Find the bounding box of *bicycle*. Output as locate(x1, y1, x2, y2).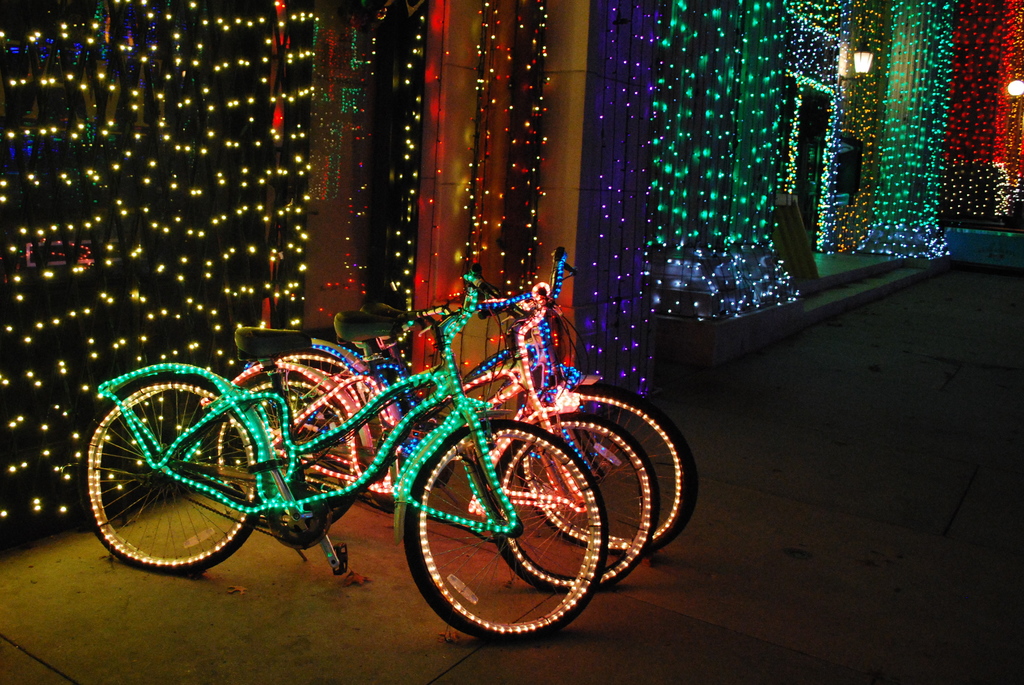
locate(202, 256, 654, 605).
